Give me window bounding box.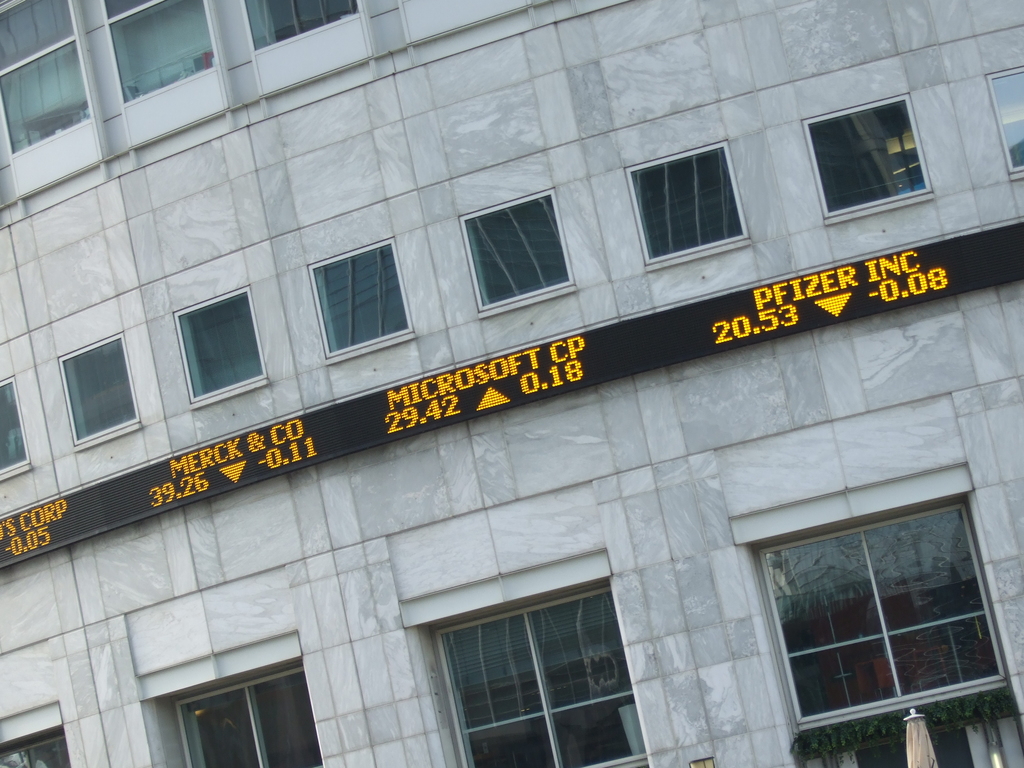
x1=102, y1=1, x2=253, y2=155.
